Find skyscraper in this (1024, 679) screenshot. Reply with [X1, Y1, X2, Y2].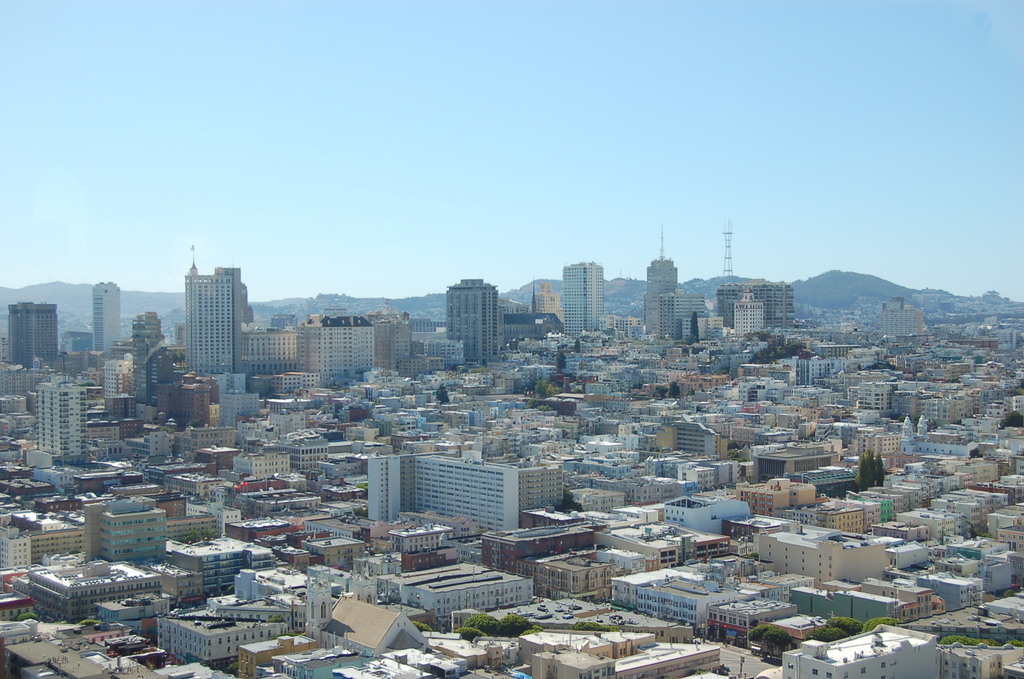
[561, 255, 609, 338].
